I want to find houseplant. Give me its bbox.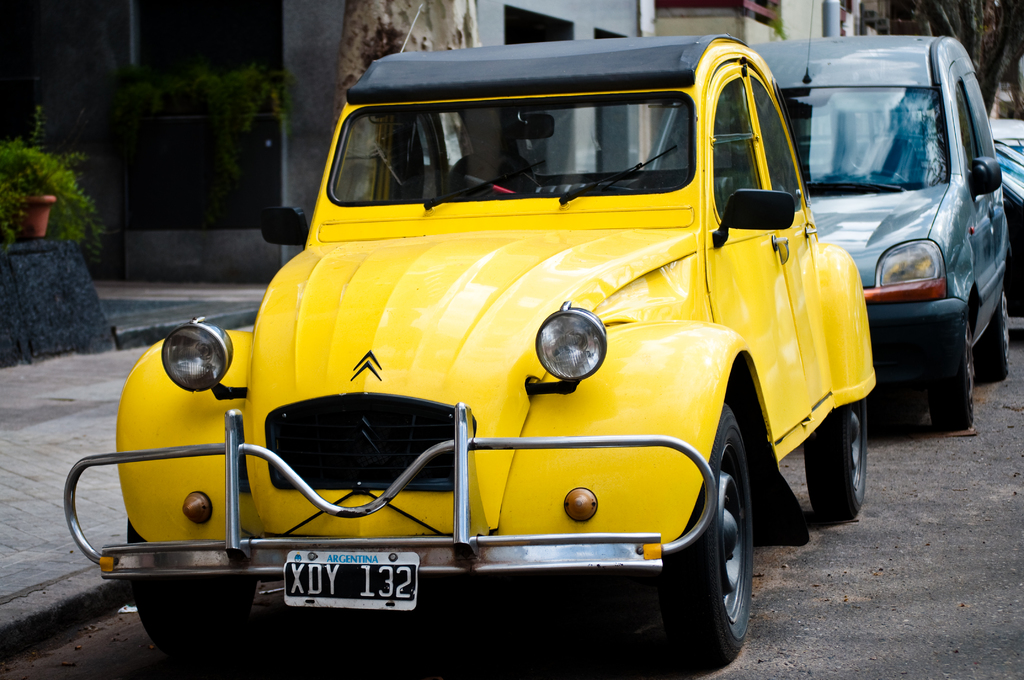
l=8, t=139, r=108, b=240.
